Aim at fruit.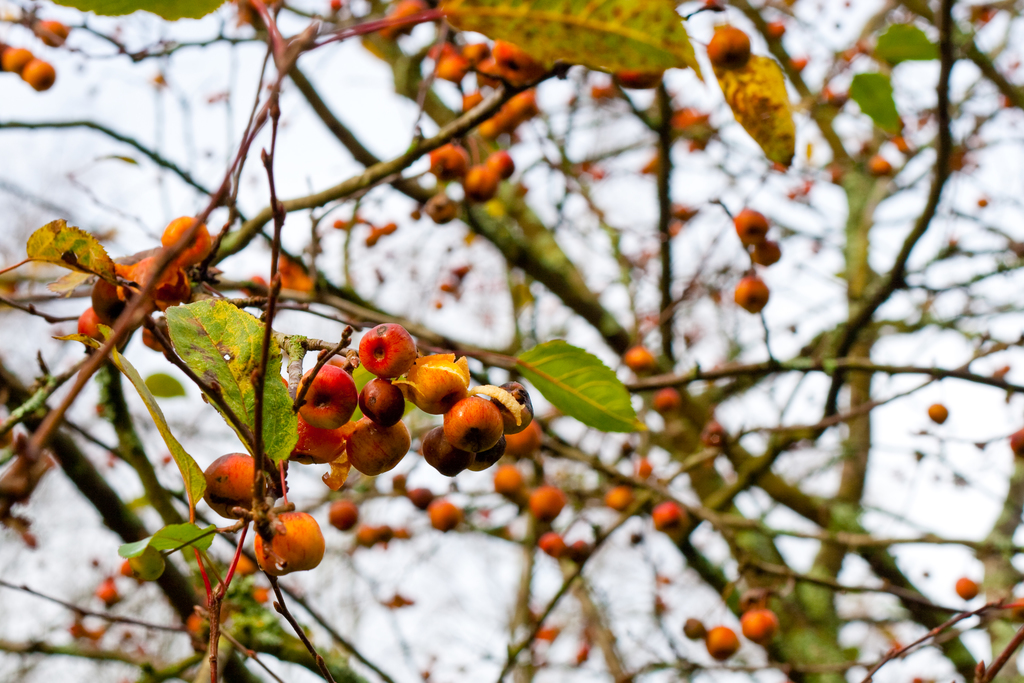
Aimed at 683/616/708/638.
